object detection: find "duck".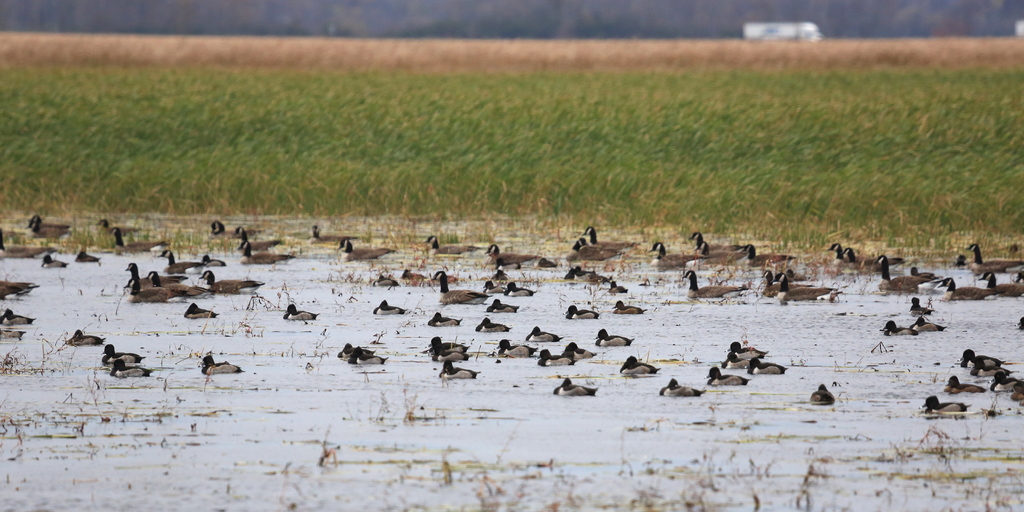
rect(982, 364, 1023, 388).
